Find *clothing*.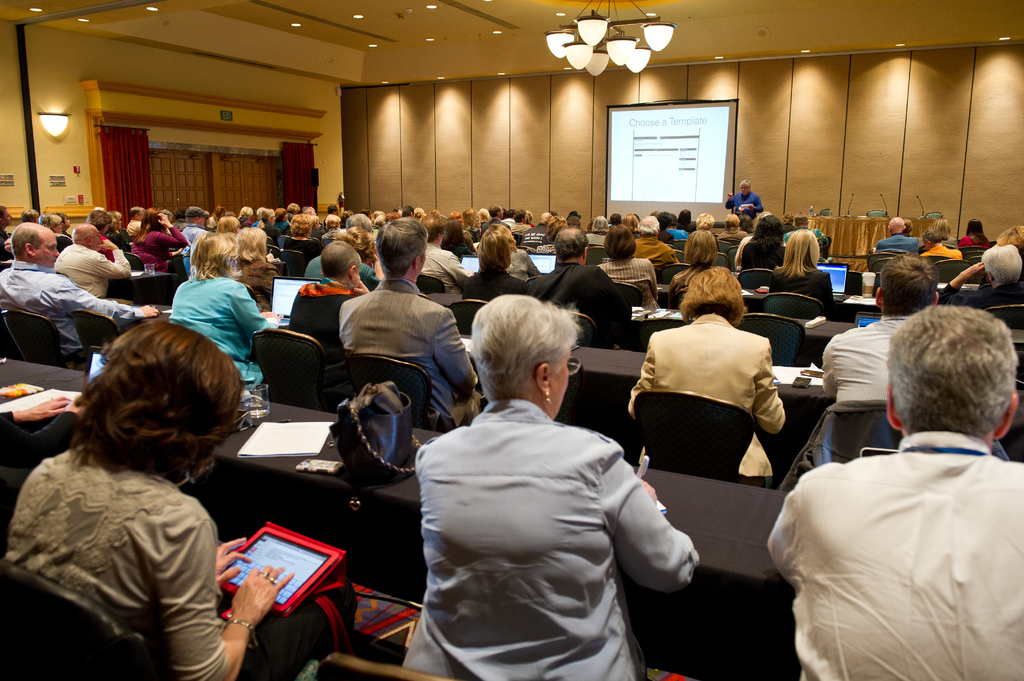
<bbox>456, 266, 525, 320</bbox>.
